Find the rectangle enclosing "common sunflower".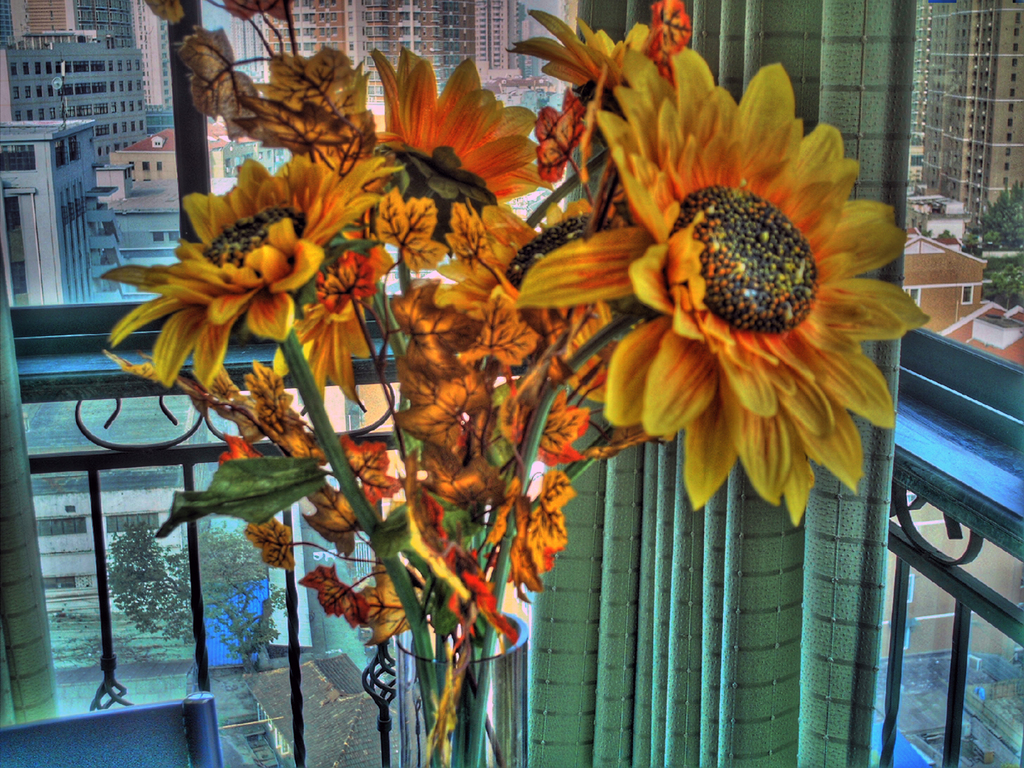
105/159/353/399.
